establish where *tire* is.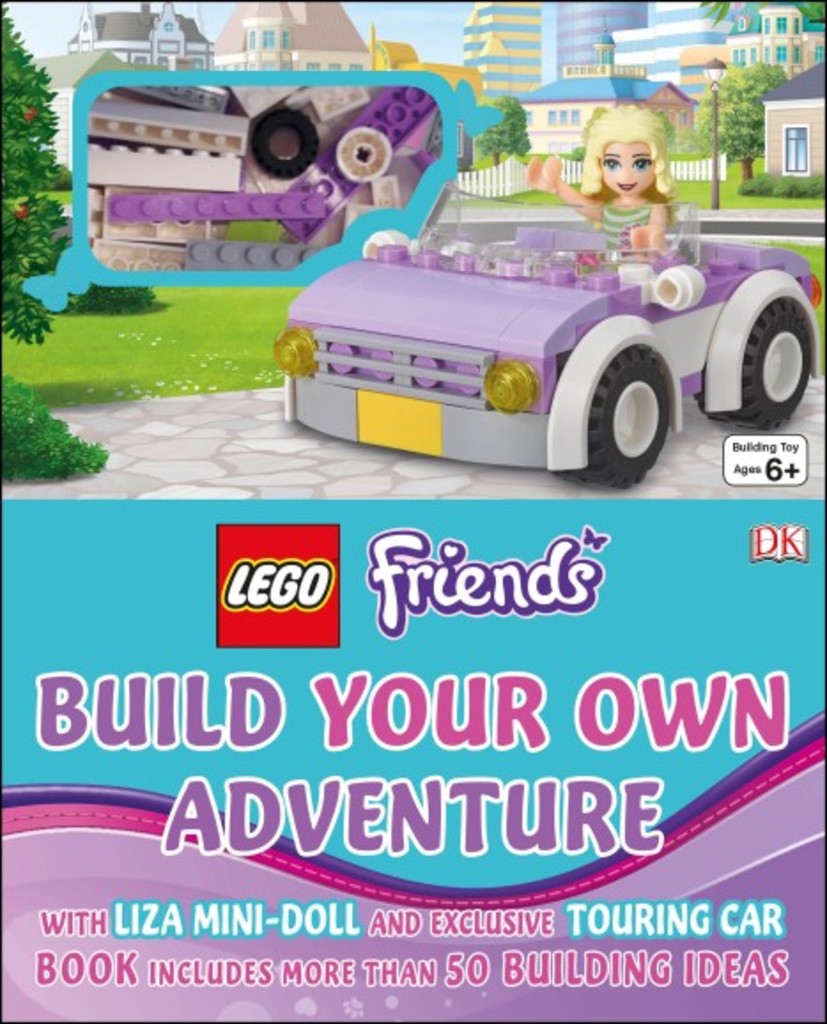
Established at detection(248, 110, 315, 181).
